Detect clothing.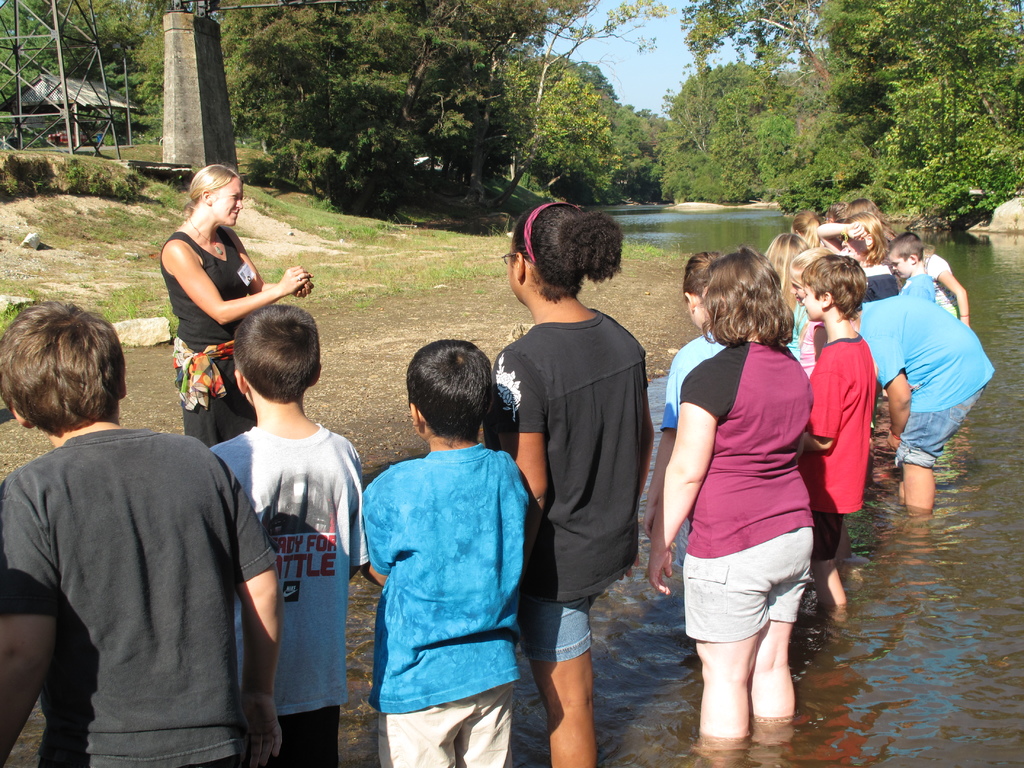
Detected at bbox=[865, 254, 892, 298].
